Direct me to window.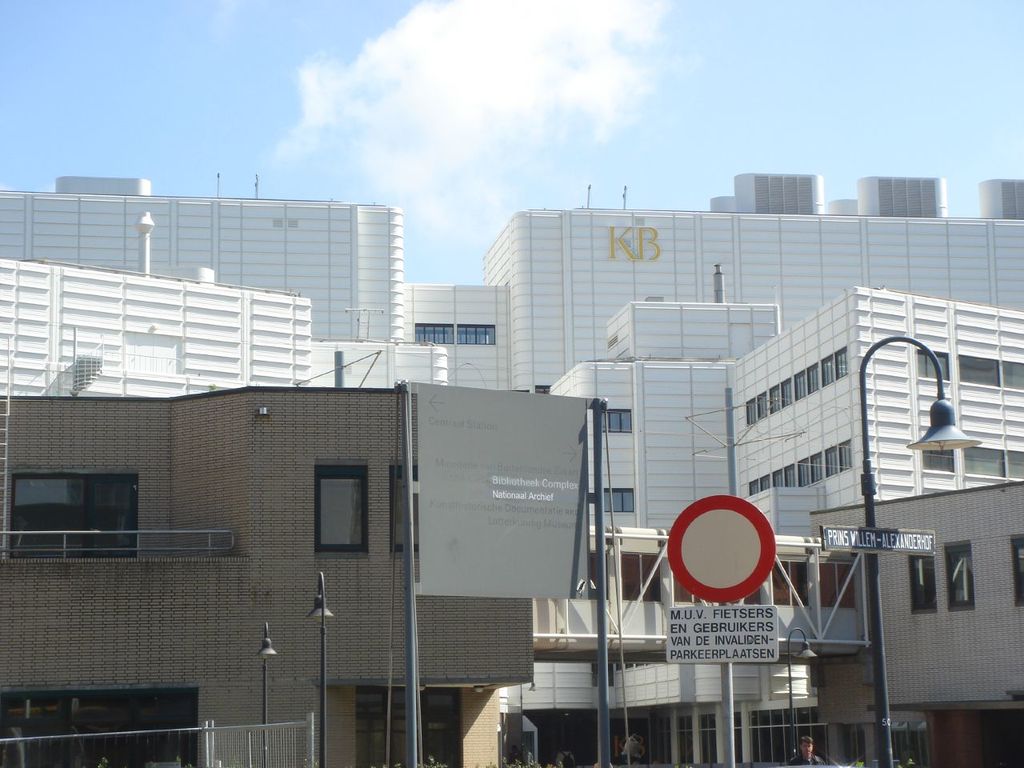
Direction: bbox=[836, 345, 846, 381].
